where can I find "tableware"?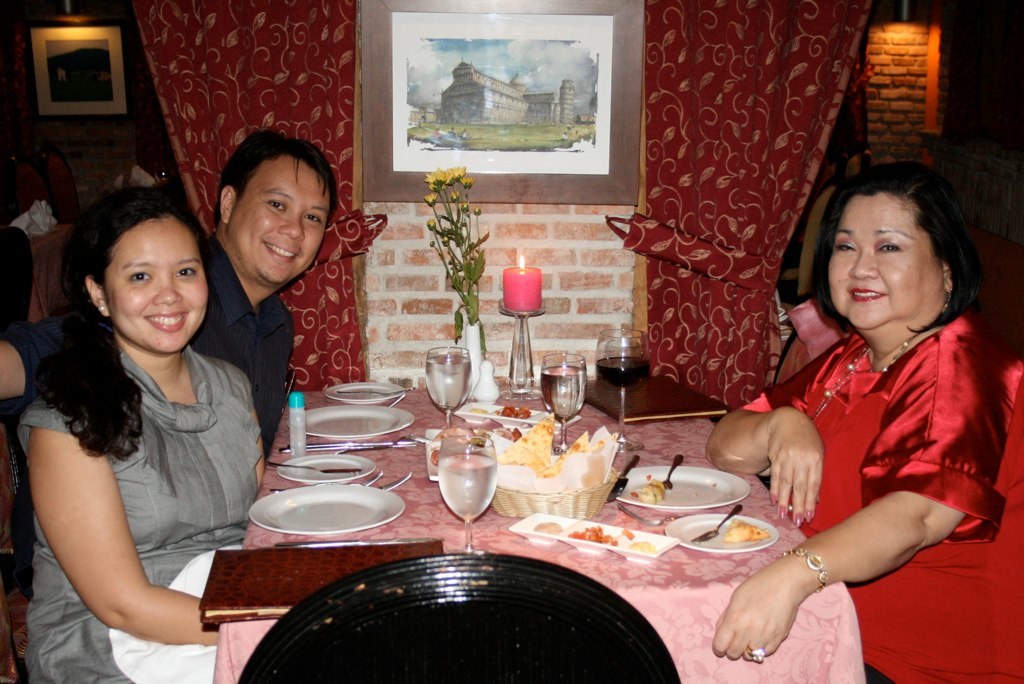
You can find it at 287, 406, 414, 438.
